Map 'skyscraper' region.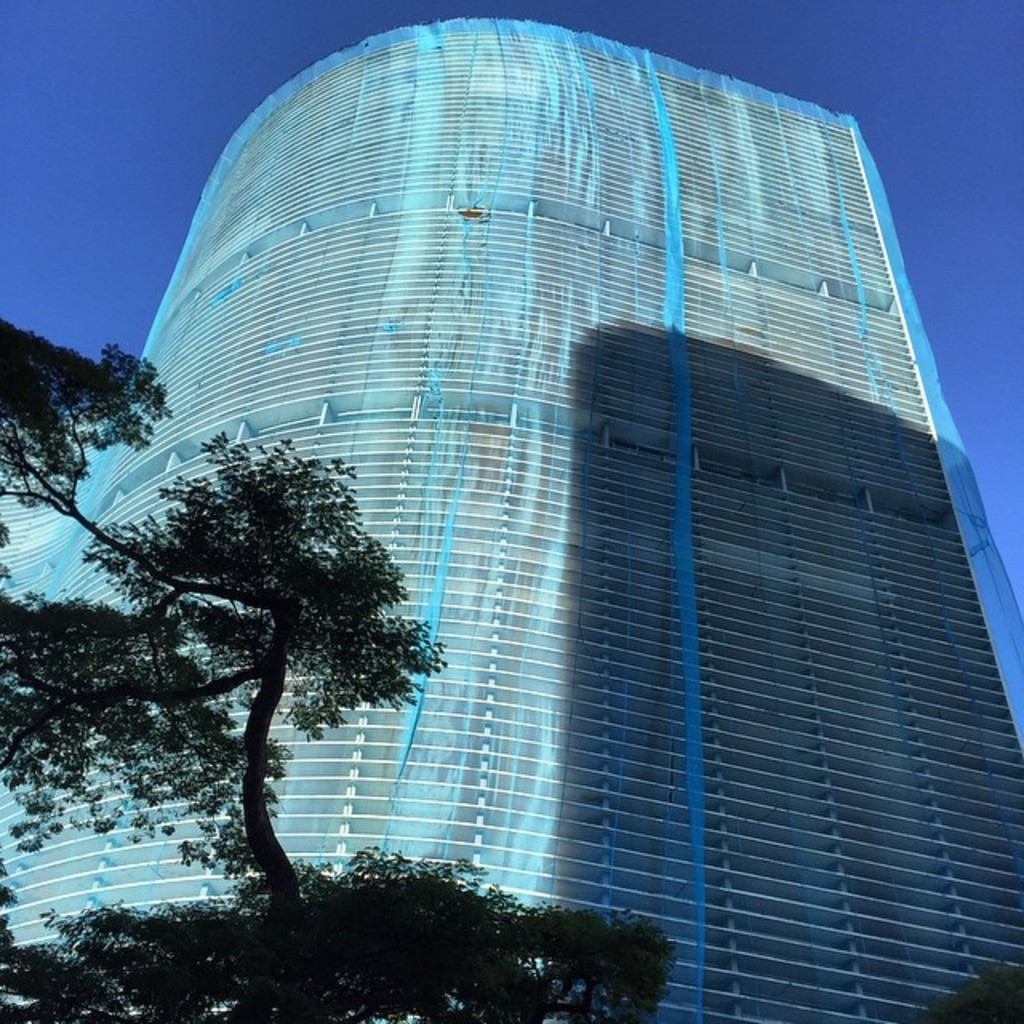
Mapped to select_region(0, 18, 1022, 1022).
